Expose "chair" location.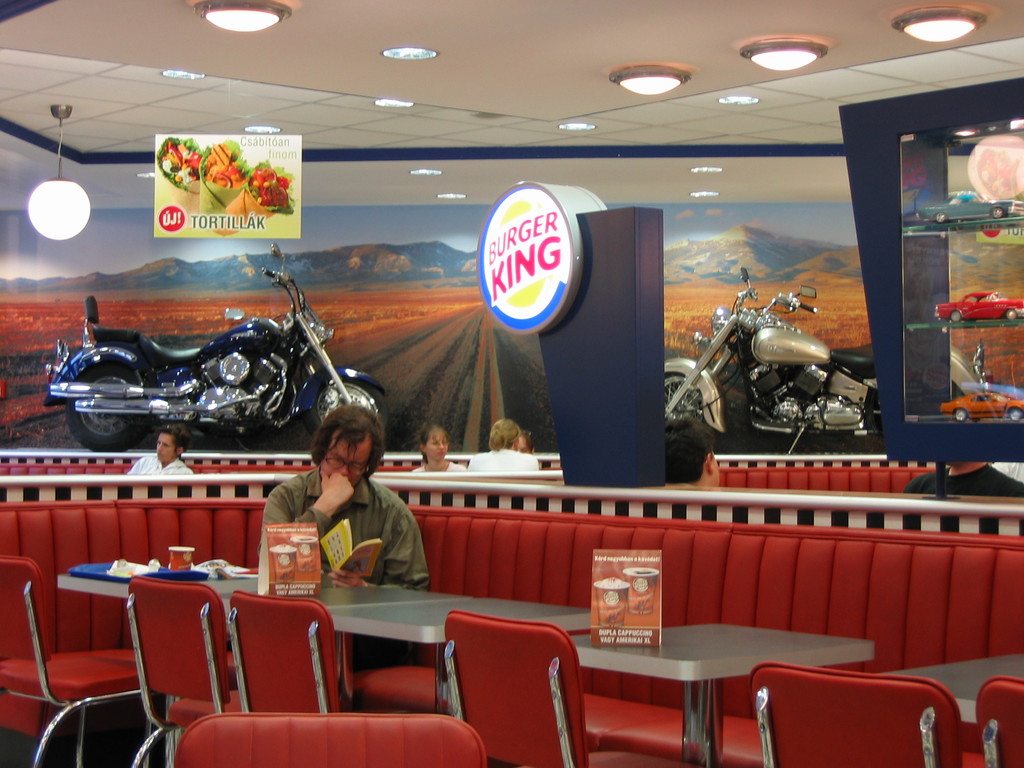
Exposed at crop(3, 557, 179, 764).
